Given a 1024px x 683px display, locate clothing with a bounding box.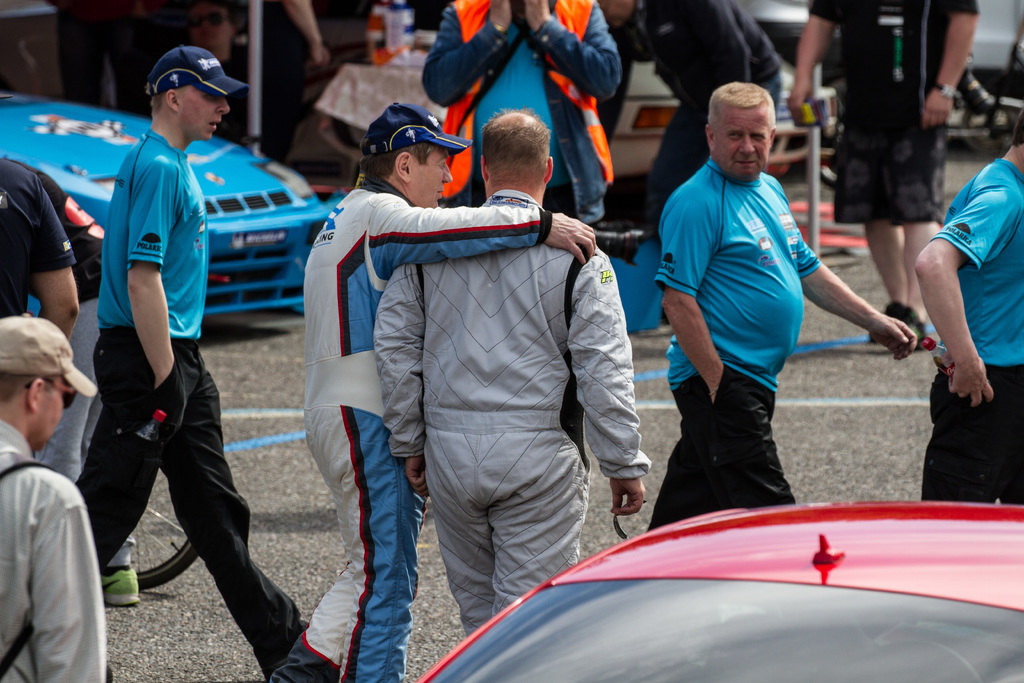
Located: 266 176 547 682.
